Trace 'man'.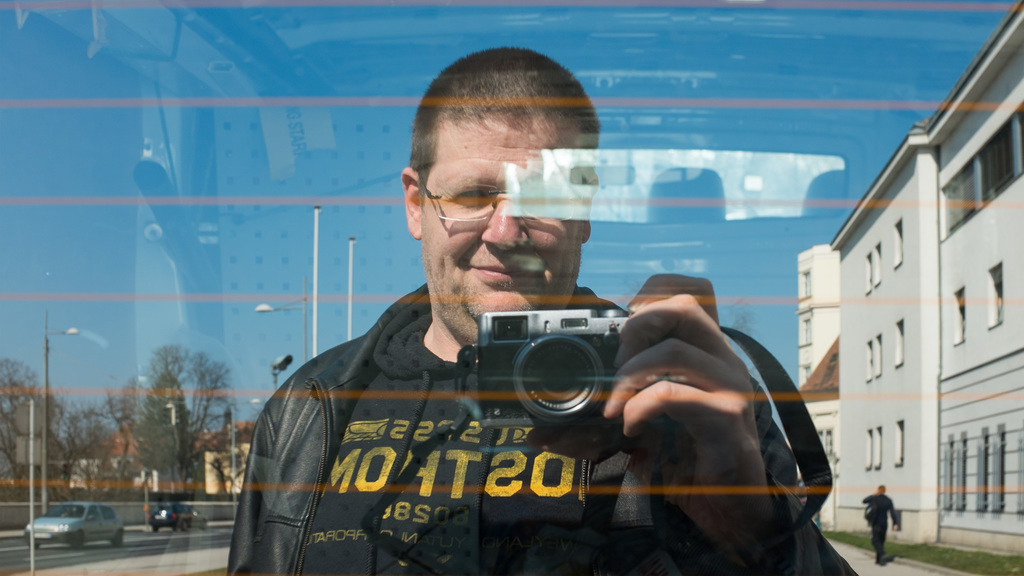
Traced to [863, 481, 900, 566].
